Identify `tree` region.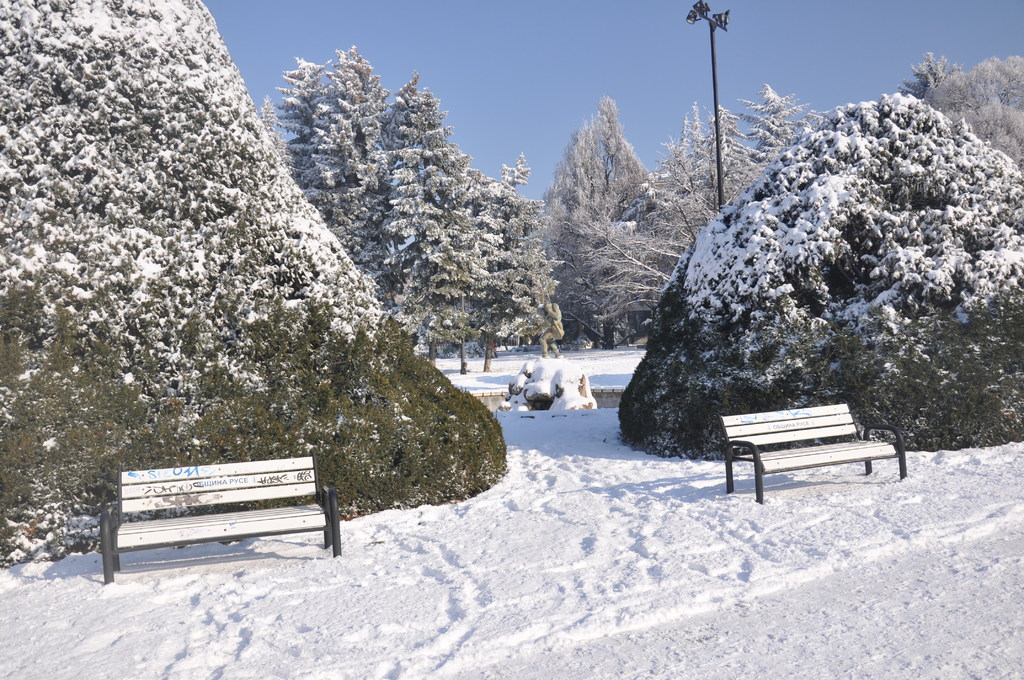
Region: 0/0/506/567.
